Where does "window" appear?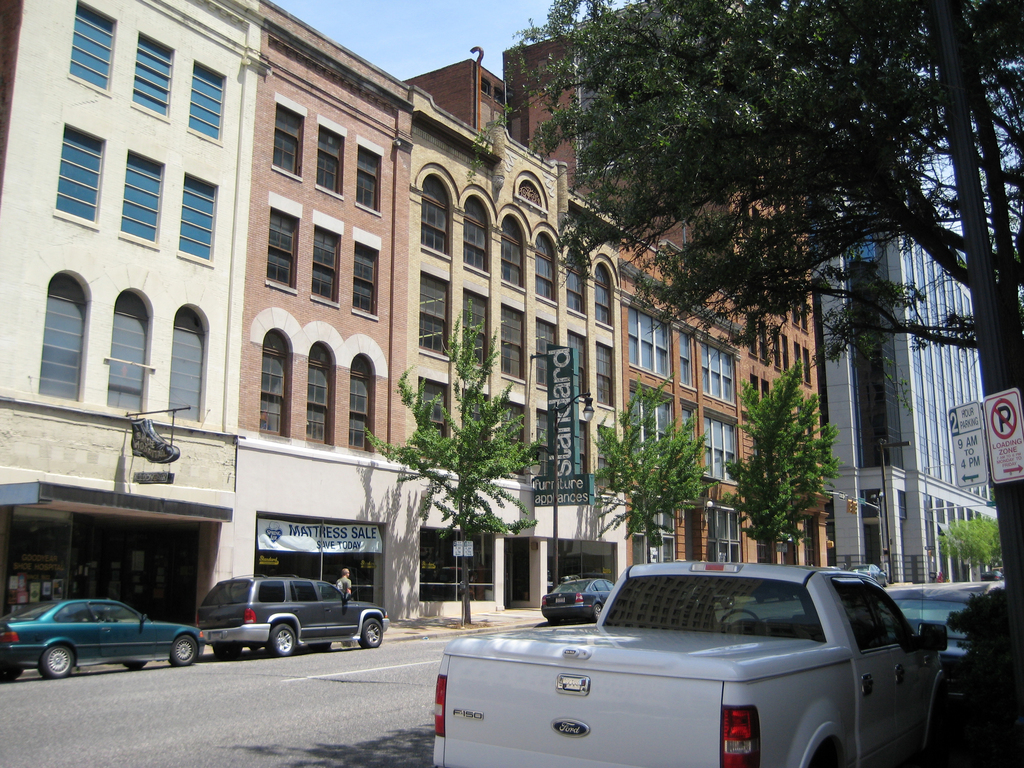
Appears at [x1=459, y1=195, x2=490, y2=276].
